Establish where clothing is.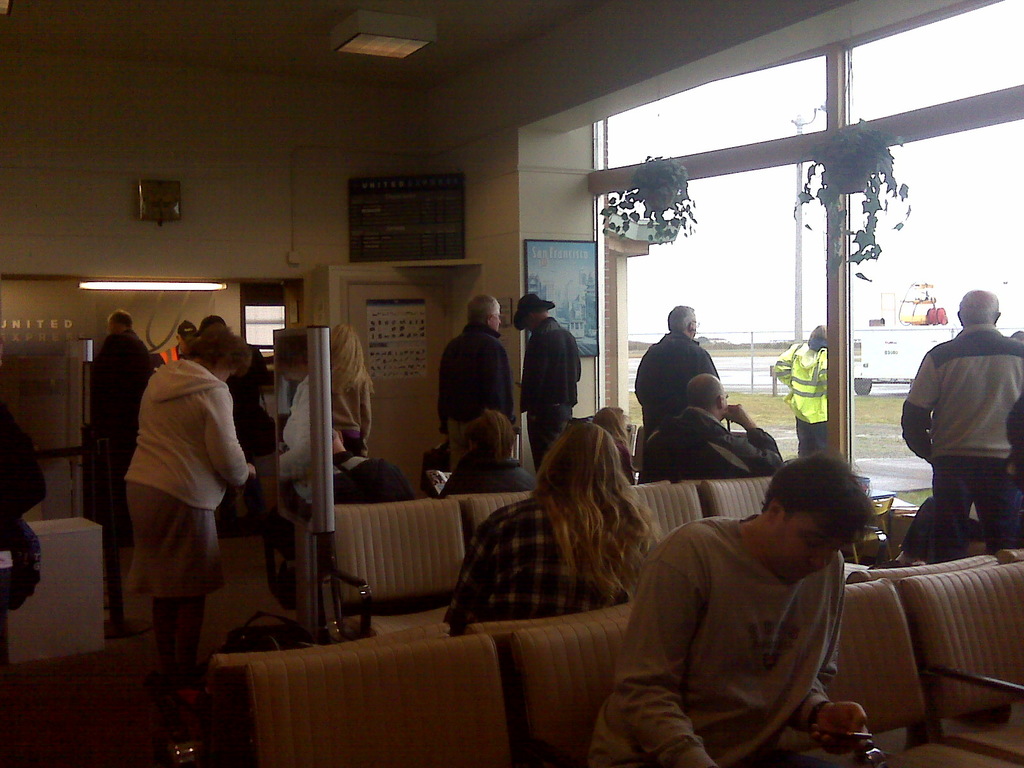
Established at rect(435, 324, 518, 471).
